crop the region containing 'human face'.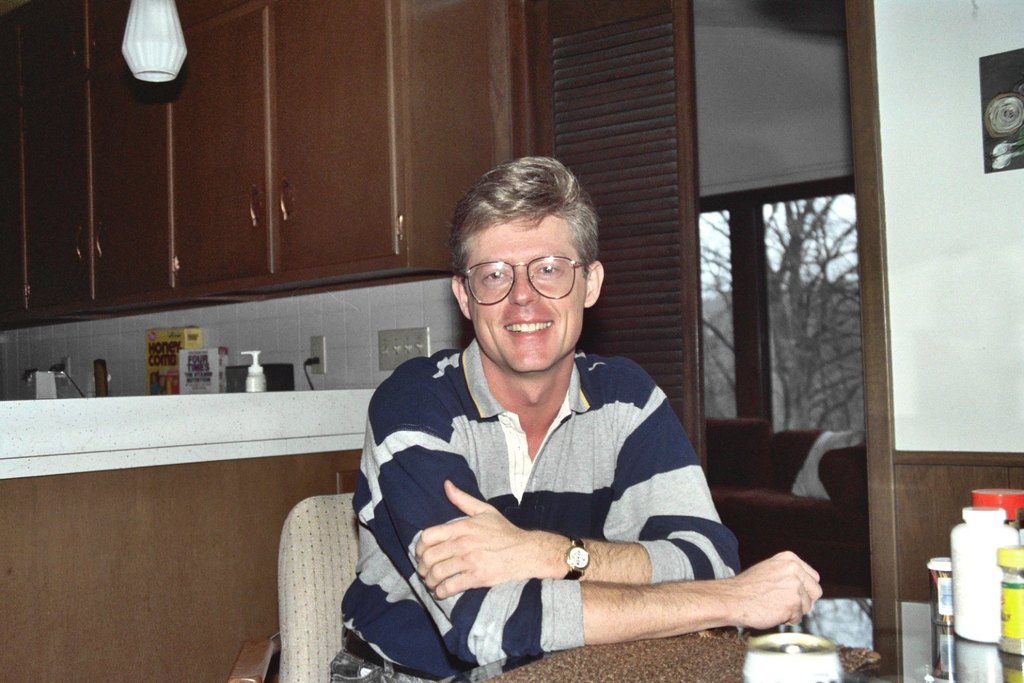
Crop region: Rect(458, 203, 595, 375).
